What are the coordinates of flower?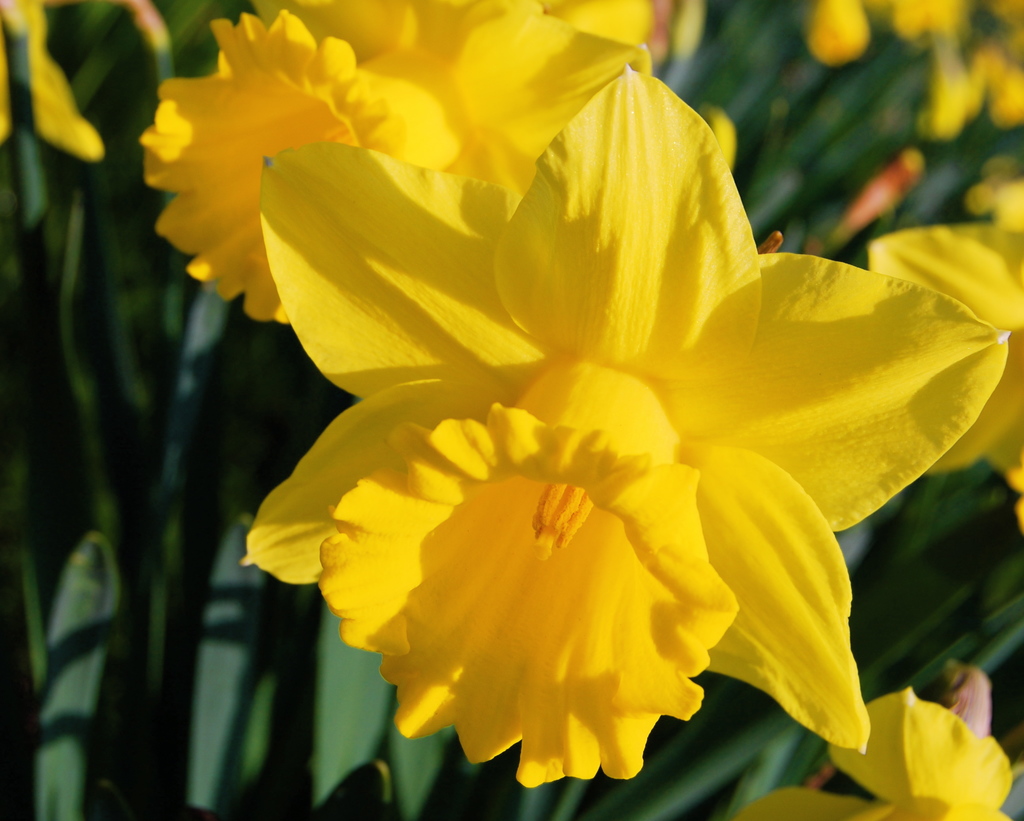
bbox=[211, 0, 1022, 820].
